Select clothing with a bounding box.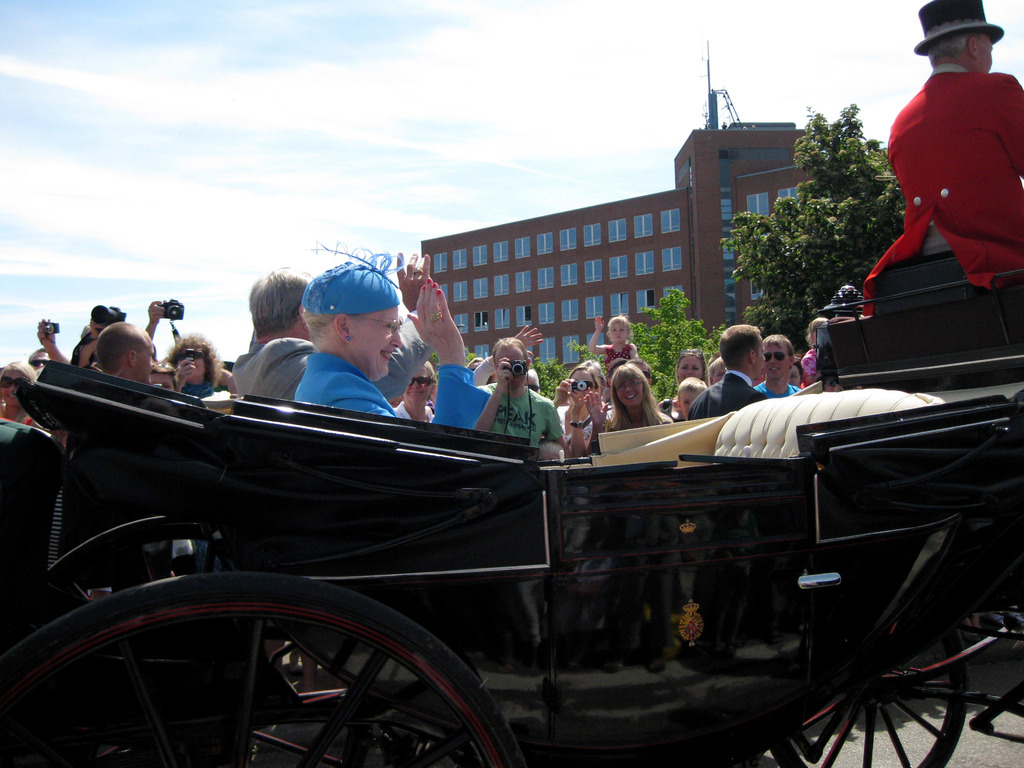
[747, 378, 808, 401].
